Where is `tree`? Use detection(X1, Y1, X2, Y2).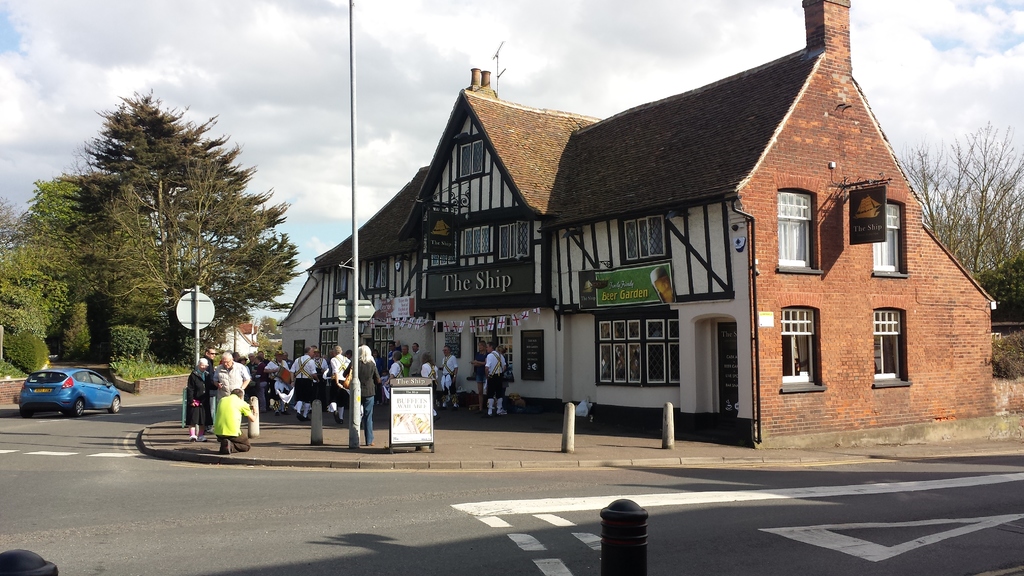
detection(0, 169, 101, 379).
